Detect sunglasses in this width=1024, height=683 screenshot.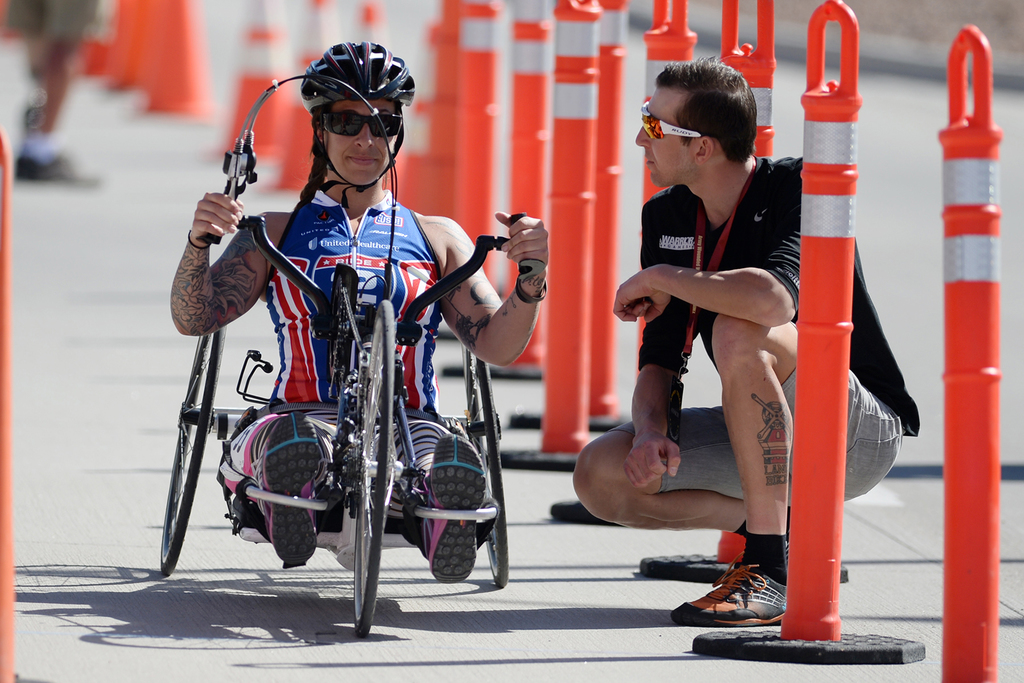
Detection: (left=639, top=98, right=701, bottom=140).
